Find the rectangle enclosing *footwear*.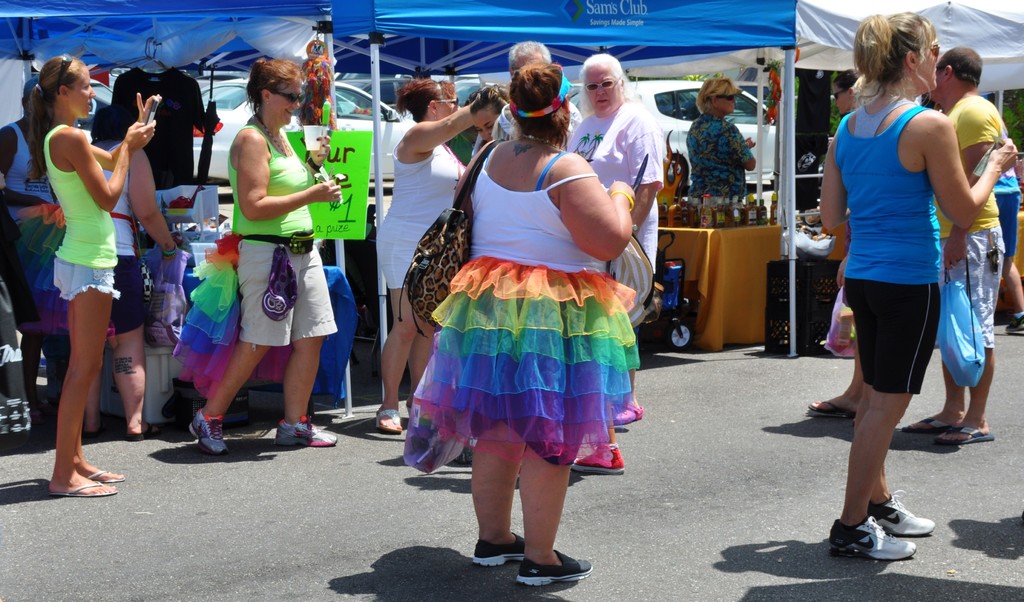
select_region(472, 530, 525, 568).
